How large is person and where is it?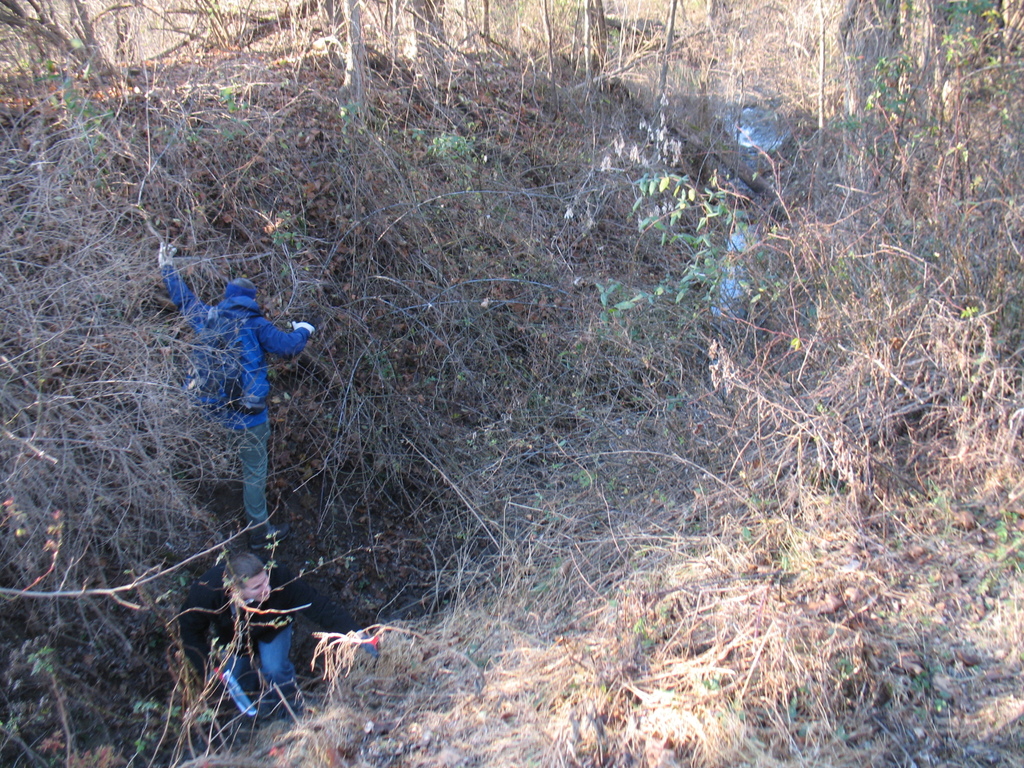
Bounding box: pyautogui.locateOnScreen(179, 550, 376, 726).
